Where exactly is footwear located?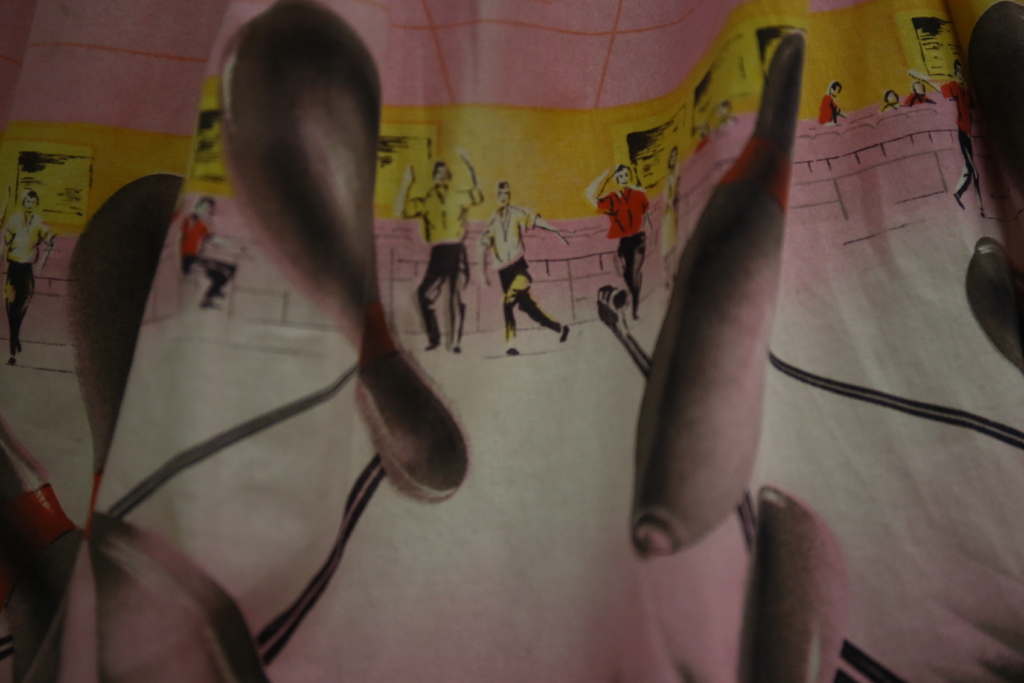
Its bounding box is crop(7, 358, 16, 363).
